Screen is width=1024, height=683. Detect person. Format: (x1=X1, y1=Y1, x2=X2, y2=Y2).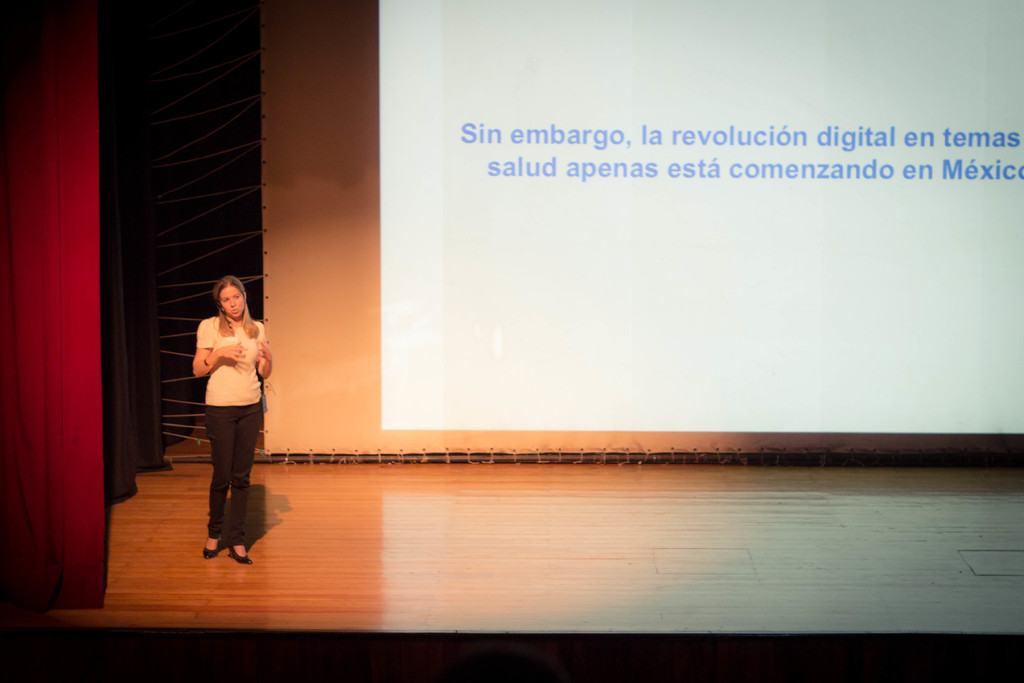
(x1=189, y1=276, x2=273, y2=567).
